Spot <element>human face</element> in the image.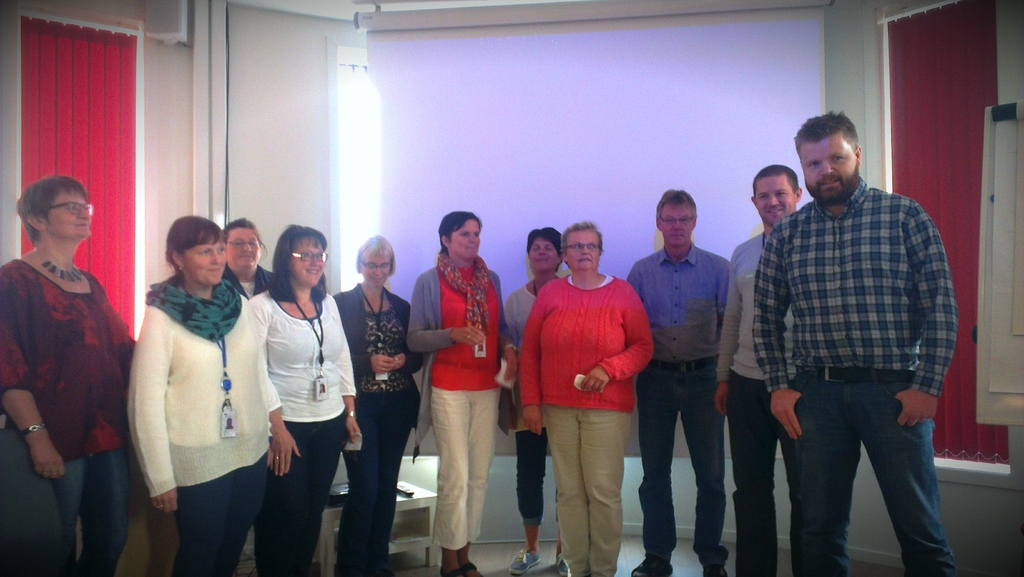
<element>human face</element> found at rect(801, 135, 863, 195).
